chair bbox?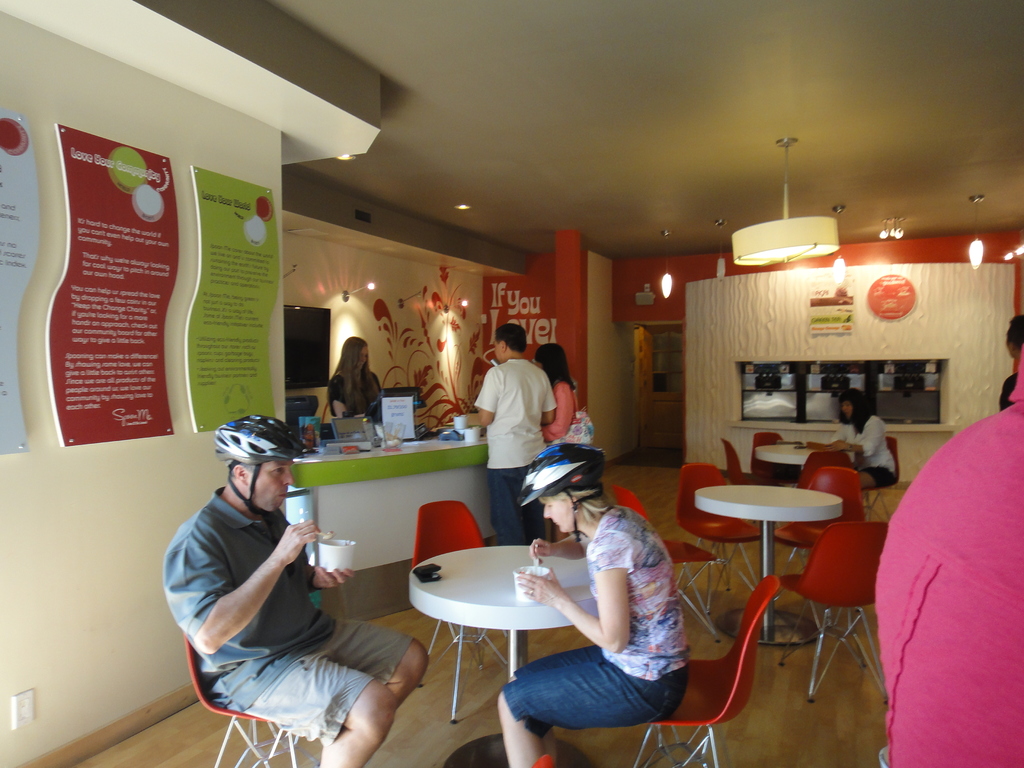
x1=410, y1=500, x2=510, y2=728
